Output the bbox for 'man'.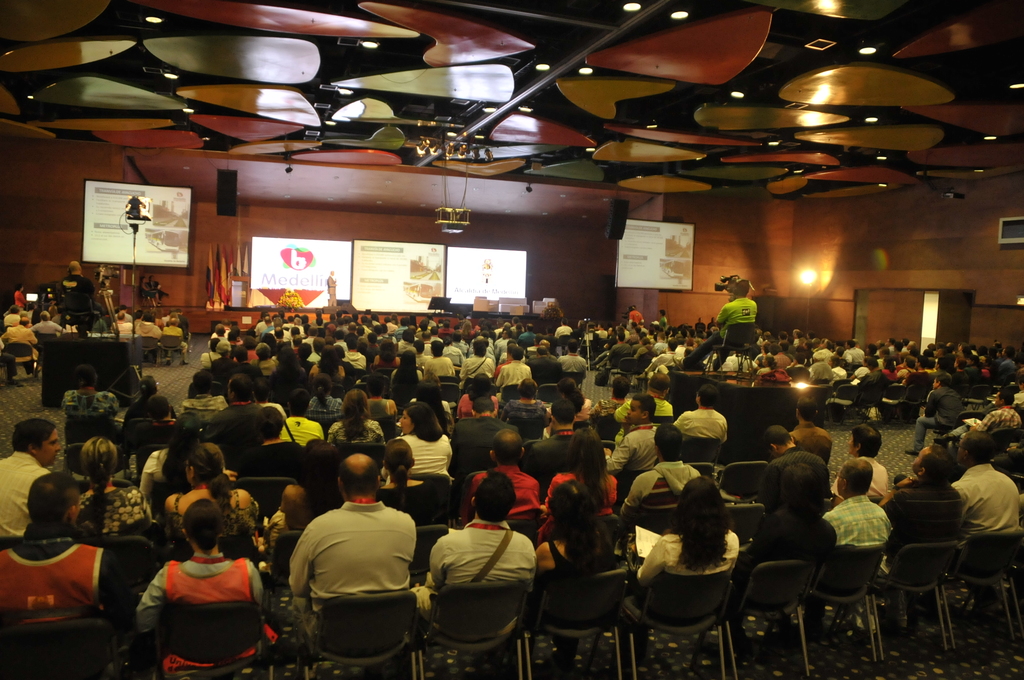
280:462:430:674.
